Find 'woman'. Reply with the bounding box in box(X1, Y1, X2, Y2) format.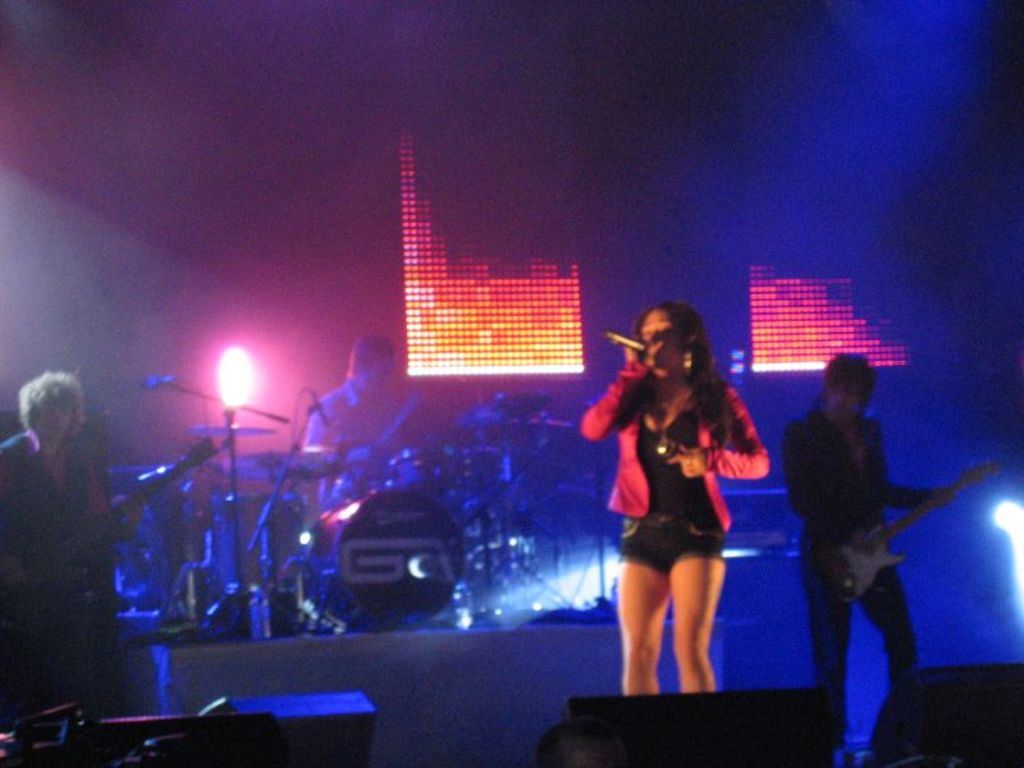
box(588, 303, 780, 718).
